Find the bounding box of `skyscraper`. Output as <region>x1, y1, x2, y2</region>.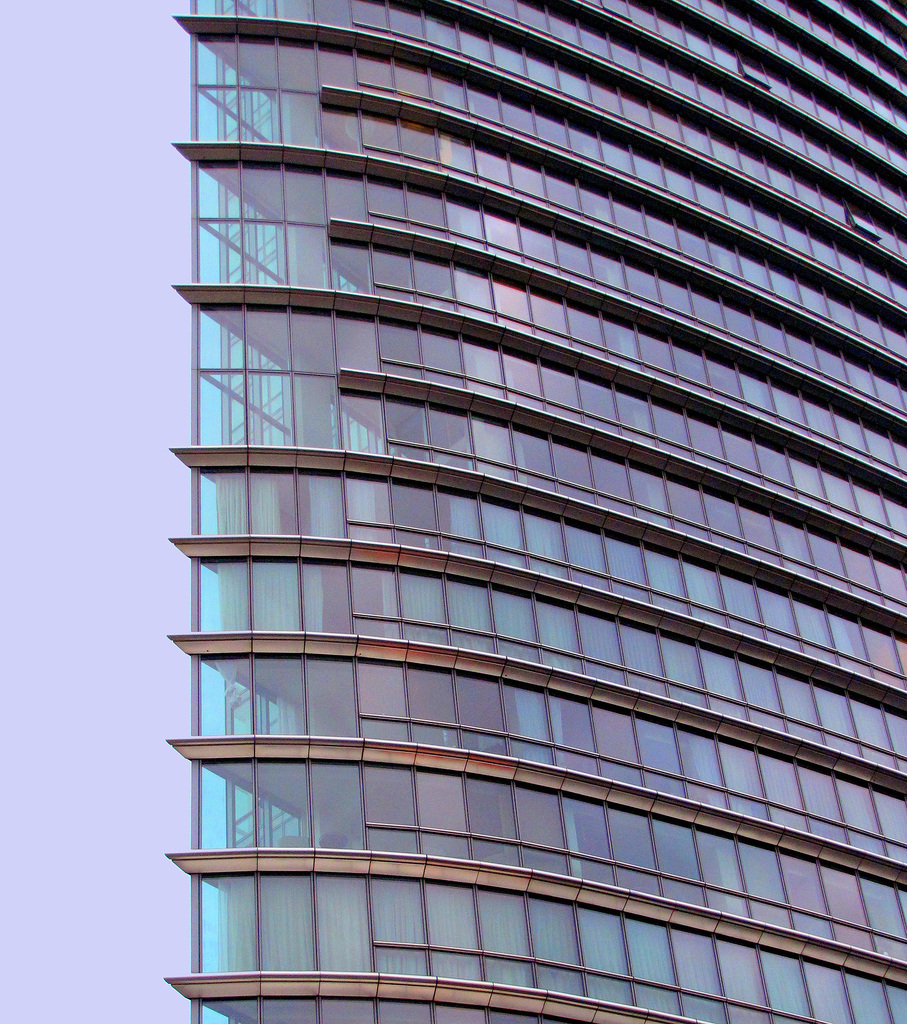
<region>165, 0, 906, 1023</region>.
